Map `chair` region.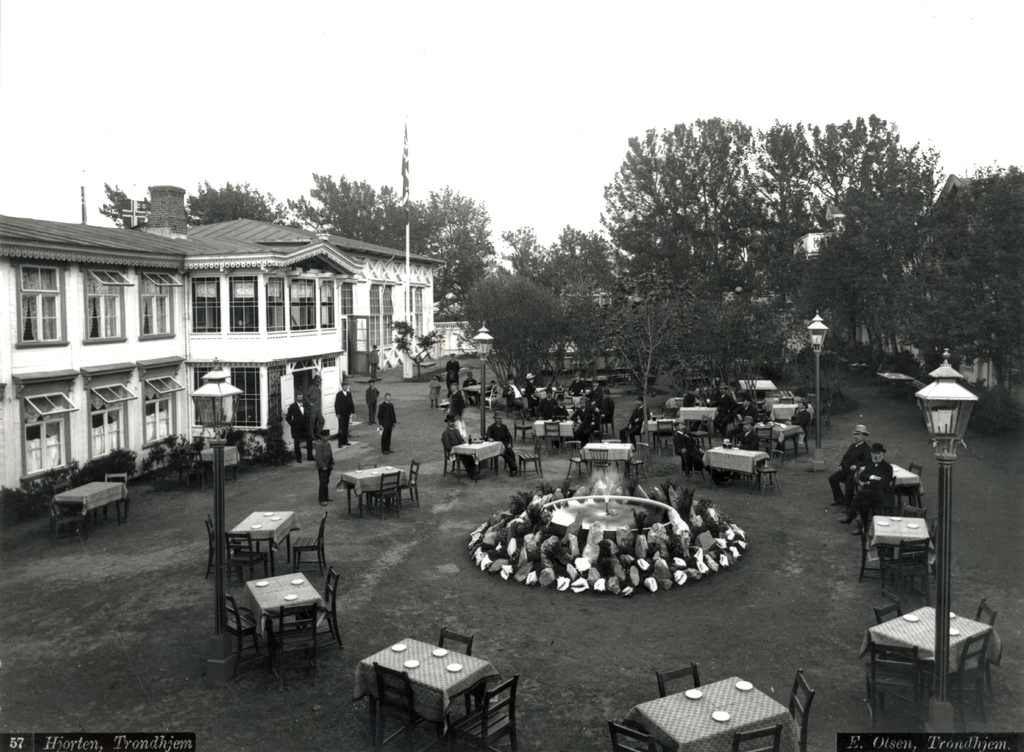
Mapped to detection(356, 458, 379, 509).
